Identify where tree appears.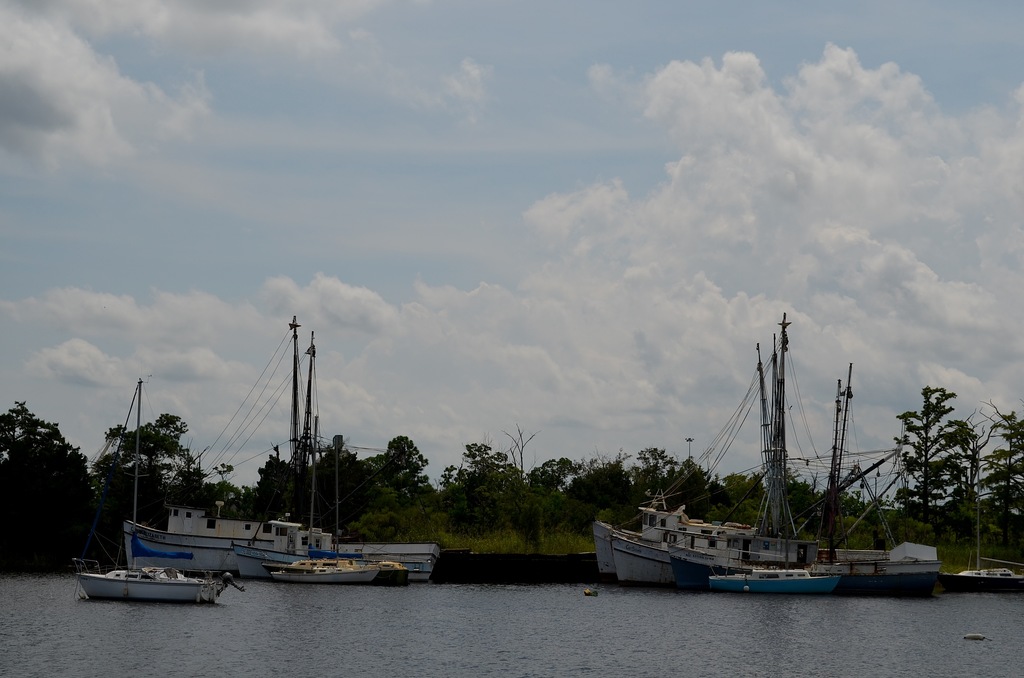
Appears at rect(965, 408, 1023, 534).
